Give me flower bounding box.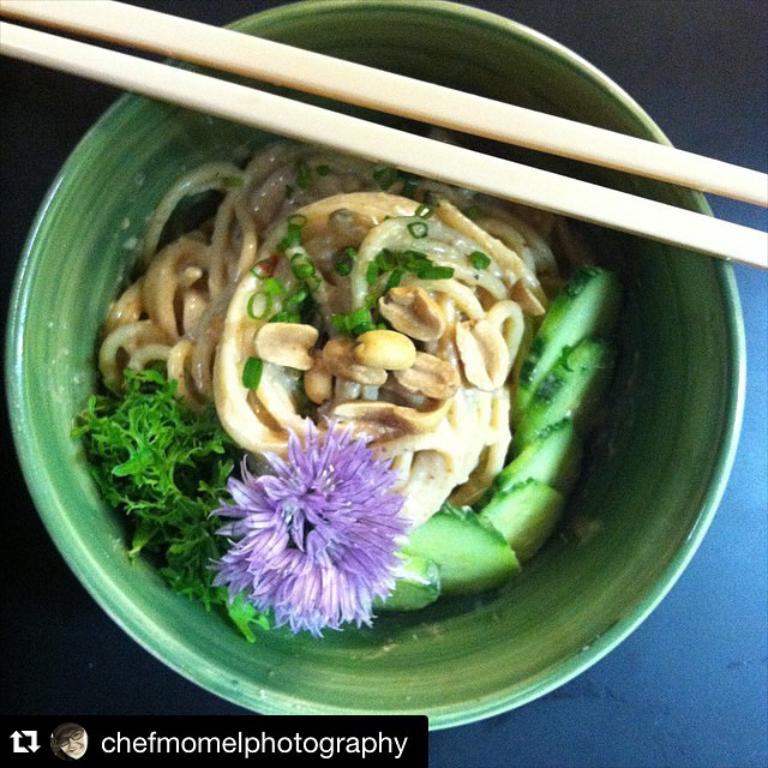
BBox(206, 415, 415, 631).
